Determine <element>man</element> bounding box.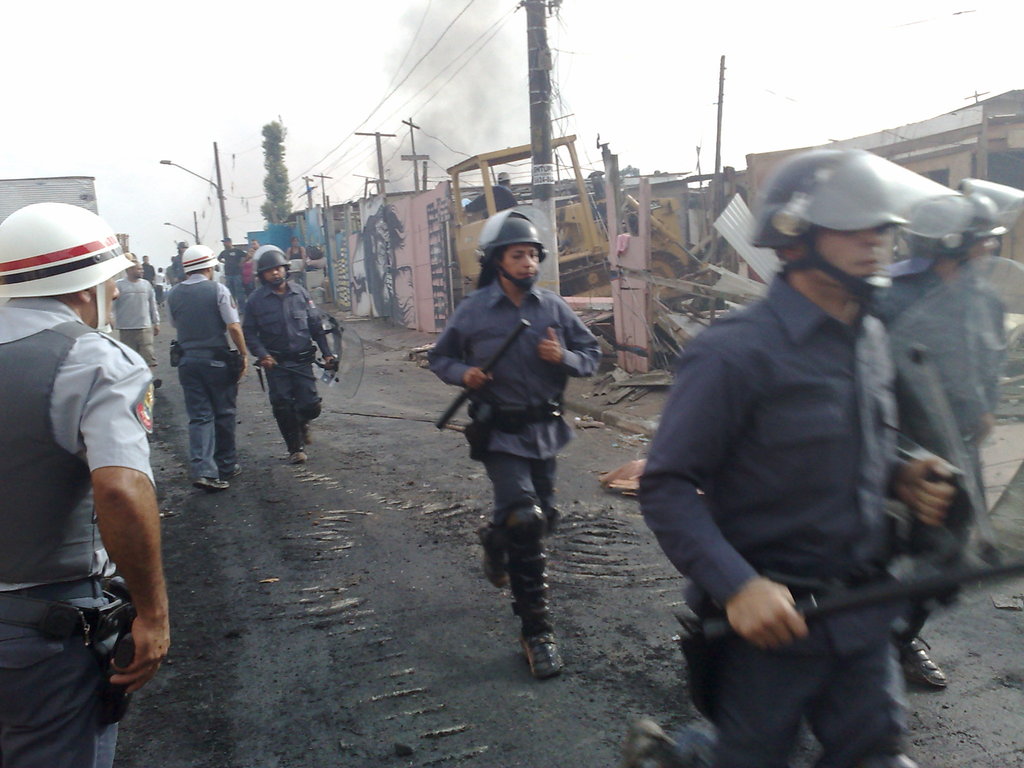
Determined: x1=15, y1=181, x2=178, y2=763.
